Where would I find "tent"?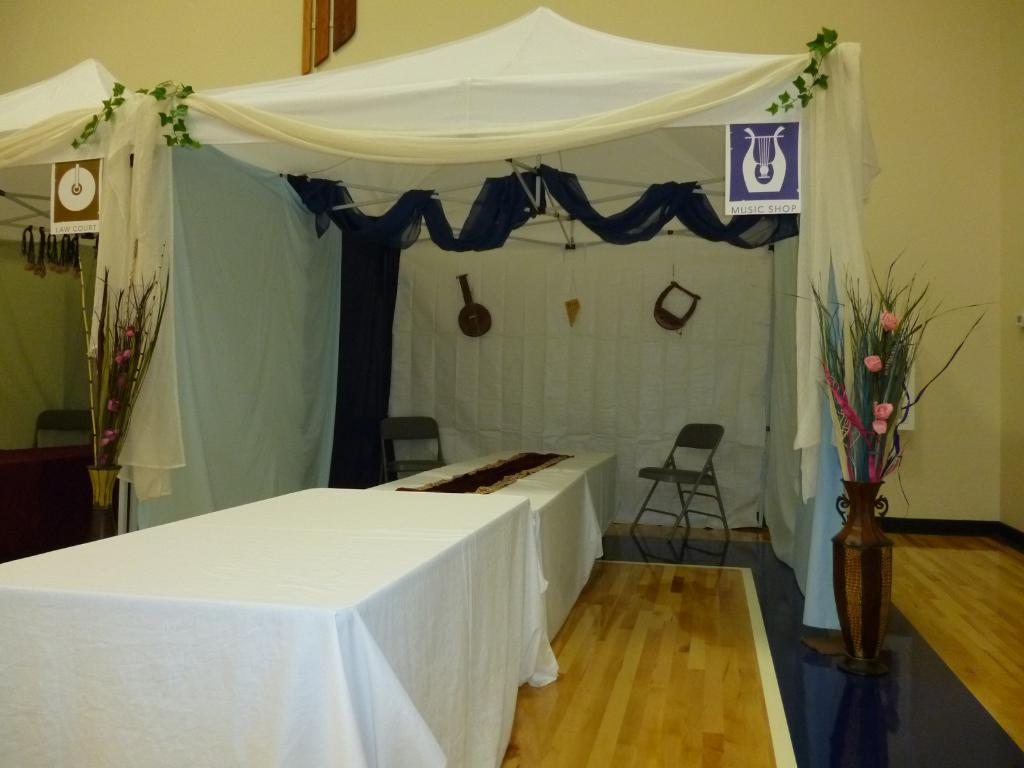
At (0, 45, 183, 595).
